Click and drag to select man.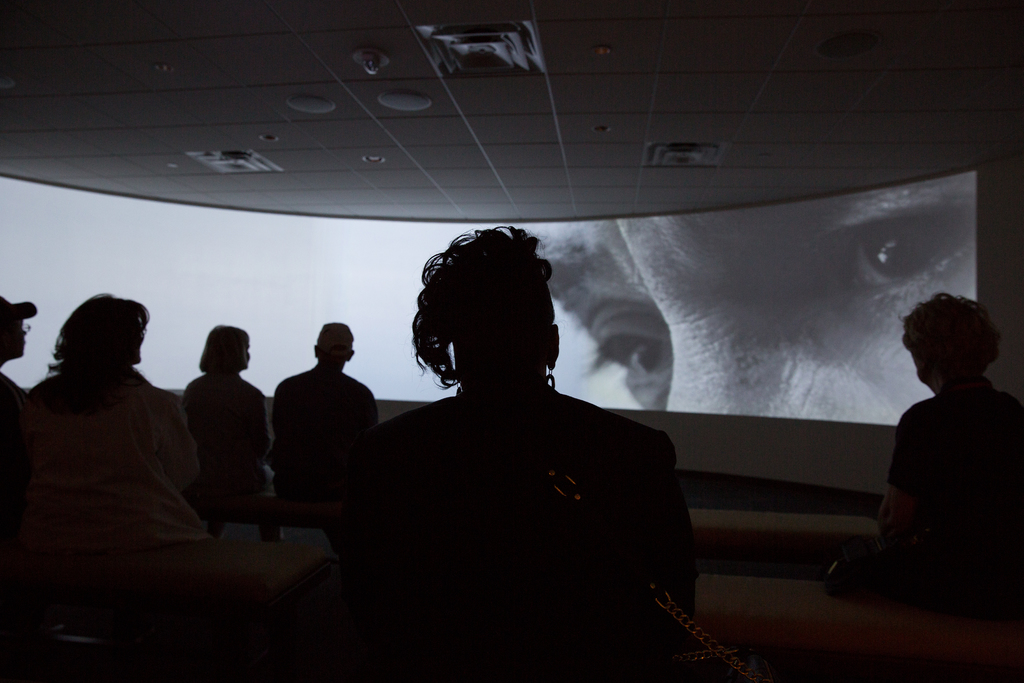
Selection: [0,297,40,443].
